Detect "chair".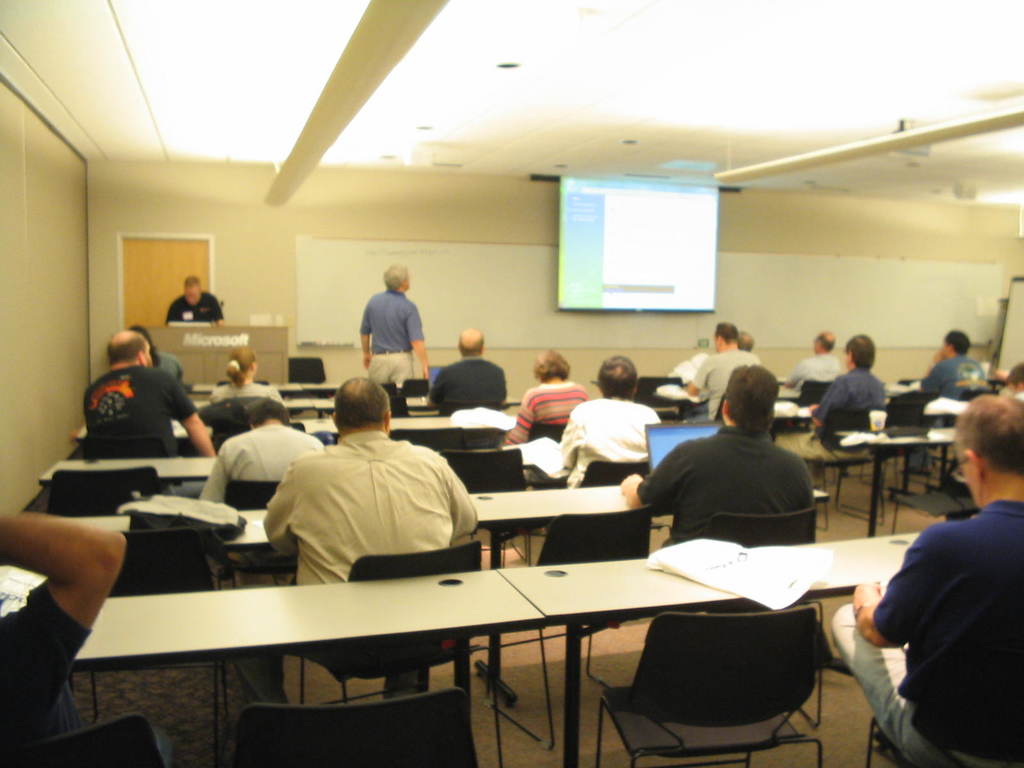
Detected at <region>390, 394, 411, 417</region>.
